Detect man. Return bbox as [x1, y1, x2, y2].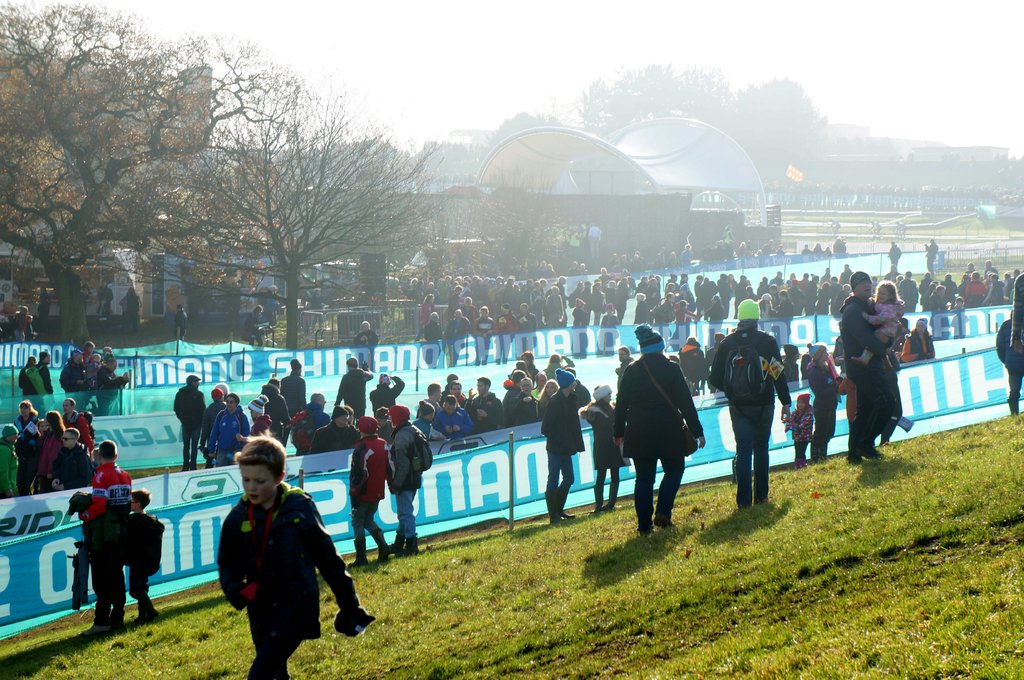
[0, 425, 22, 496].
